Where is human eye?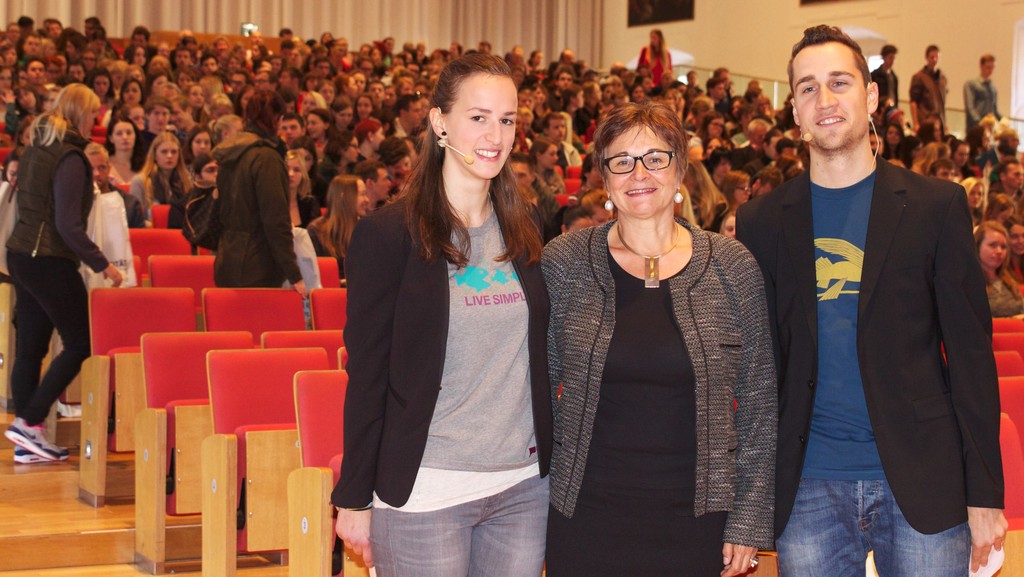
left=500, top=115, right=512, bottom=128.
